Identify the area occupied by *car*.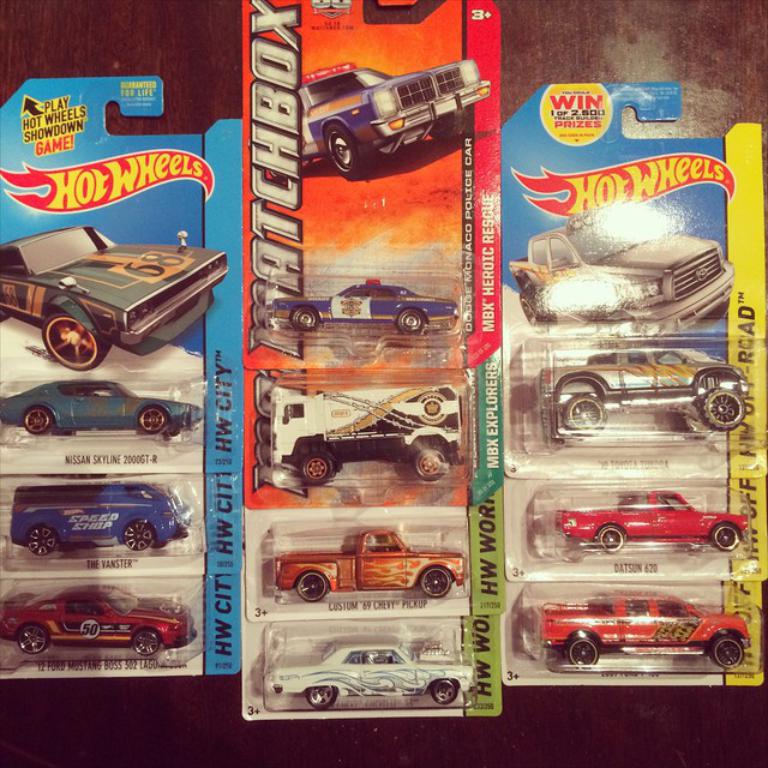
Area: 509, 582, 760, 680.
